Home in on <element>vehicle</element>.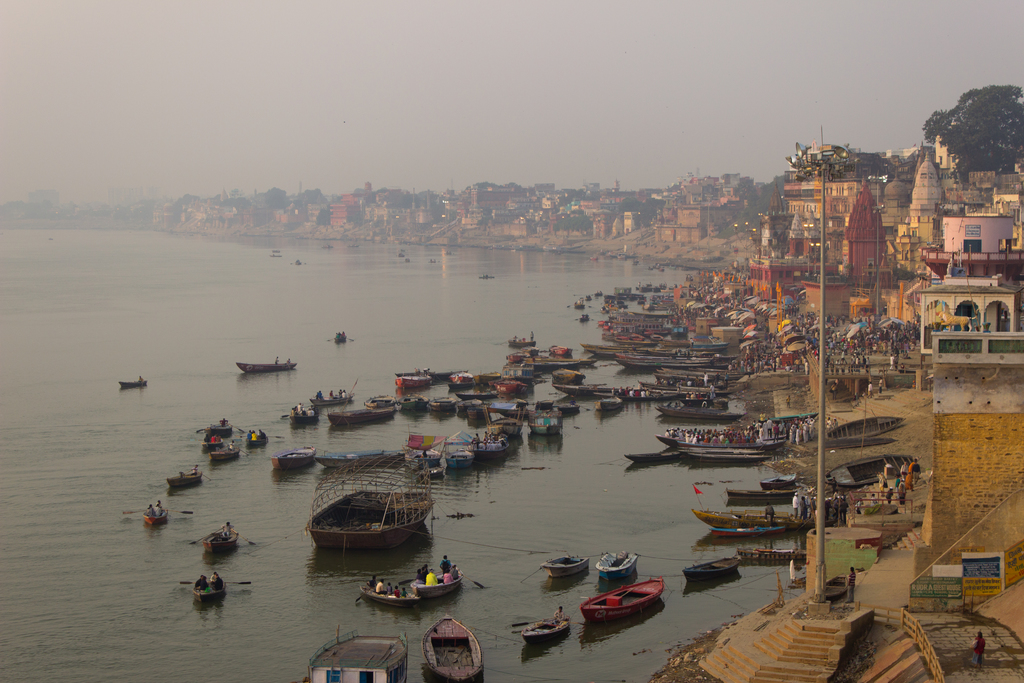
Homed in at left=593, top=550, right=638, bottom=580.
